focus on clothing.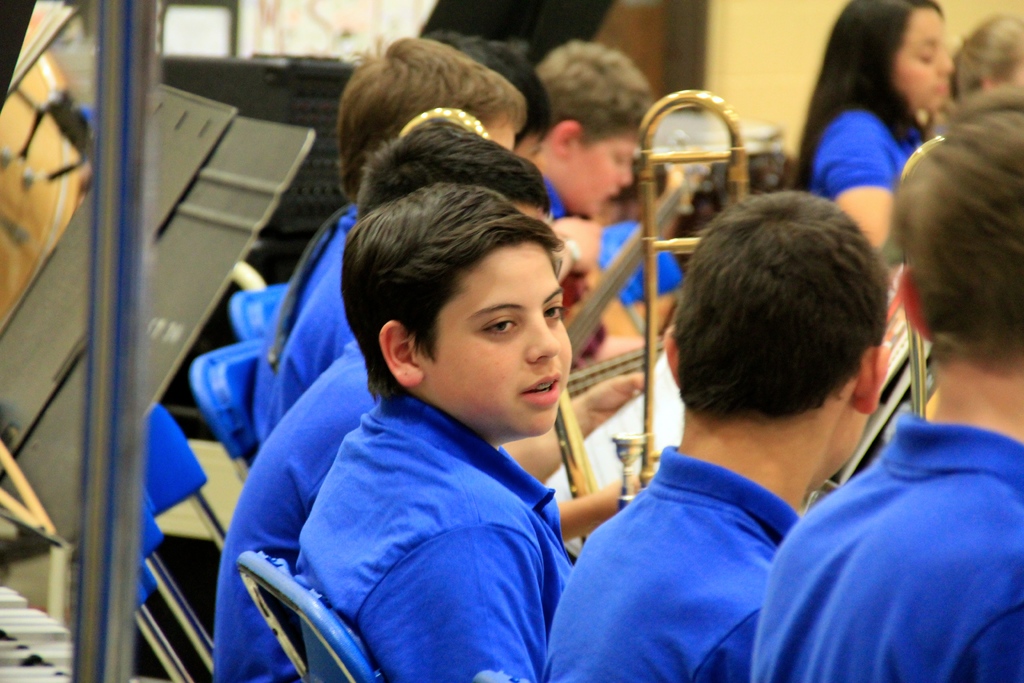
Focused at (538, 453, 807, 682).
